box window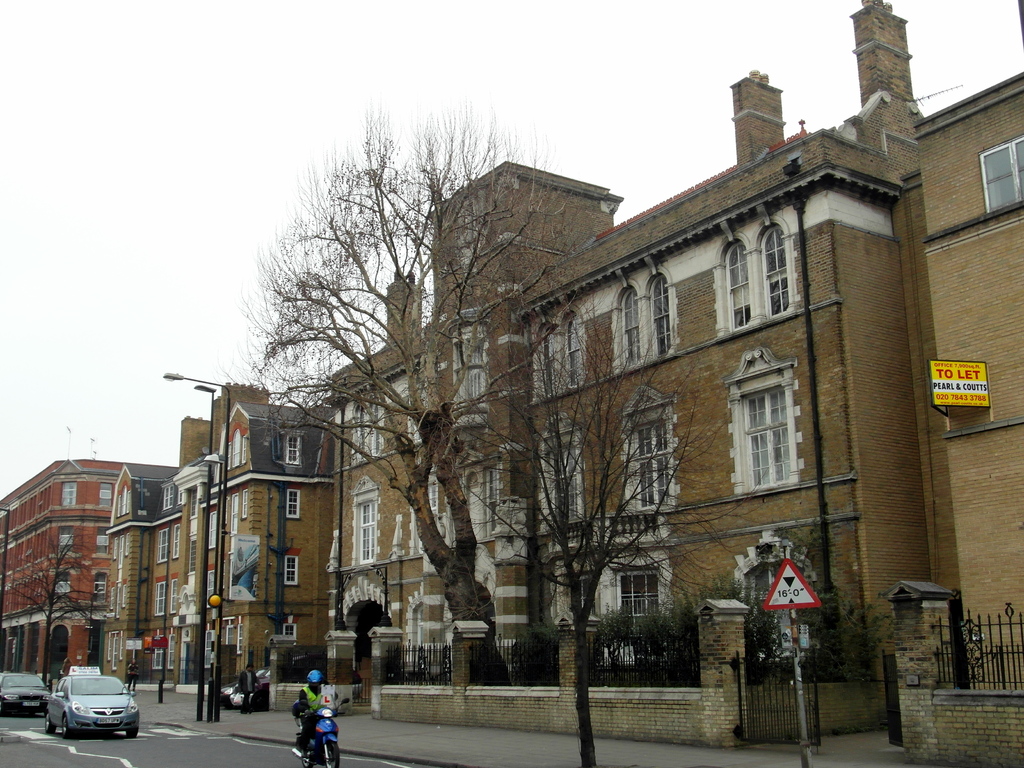
99, 488, 113, 500
